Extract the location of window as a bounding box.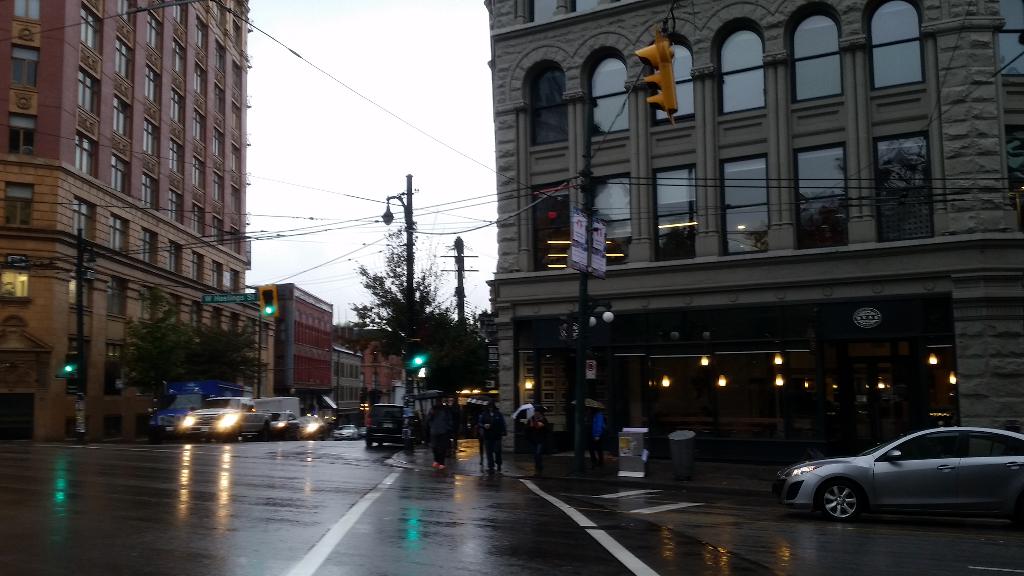
194, 106, 209, 145.
